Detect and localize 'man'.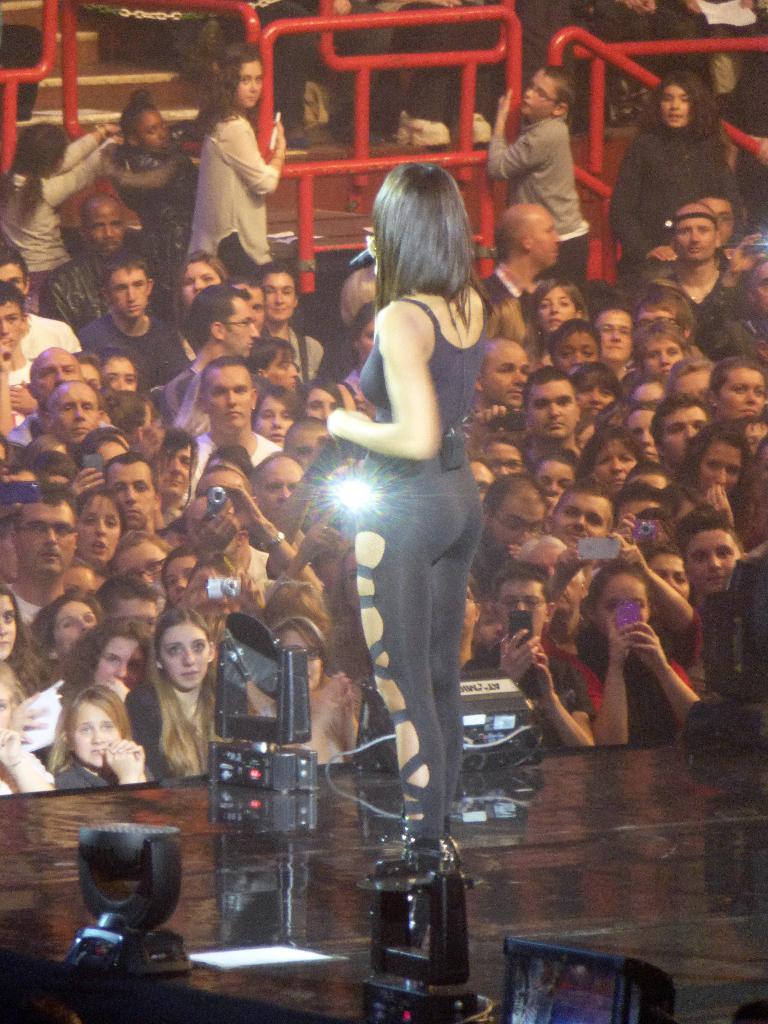
Localized at 474:438:518:498.
